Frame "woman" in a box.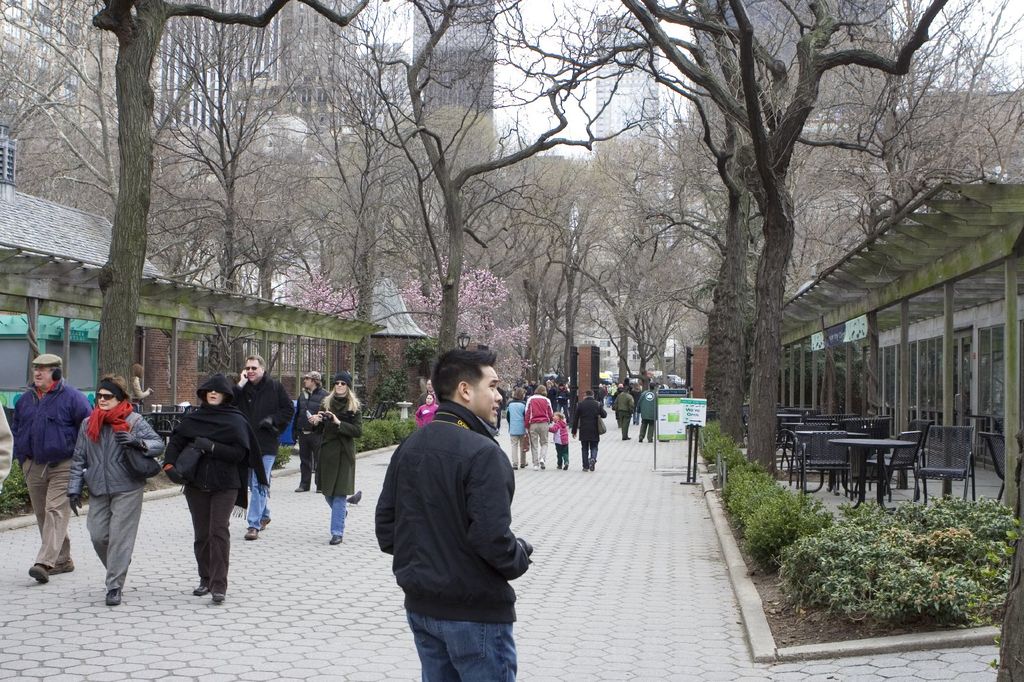
region(529, 384, 554, 469).
